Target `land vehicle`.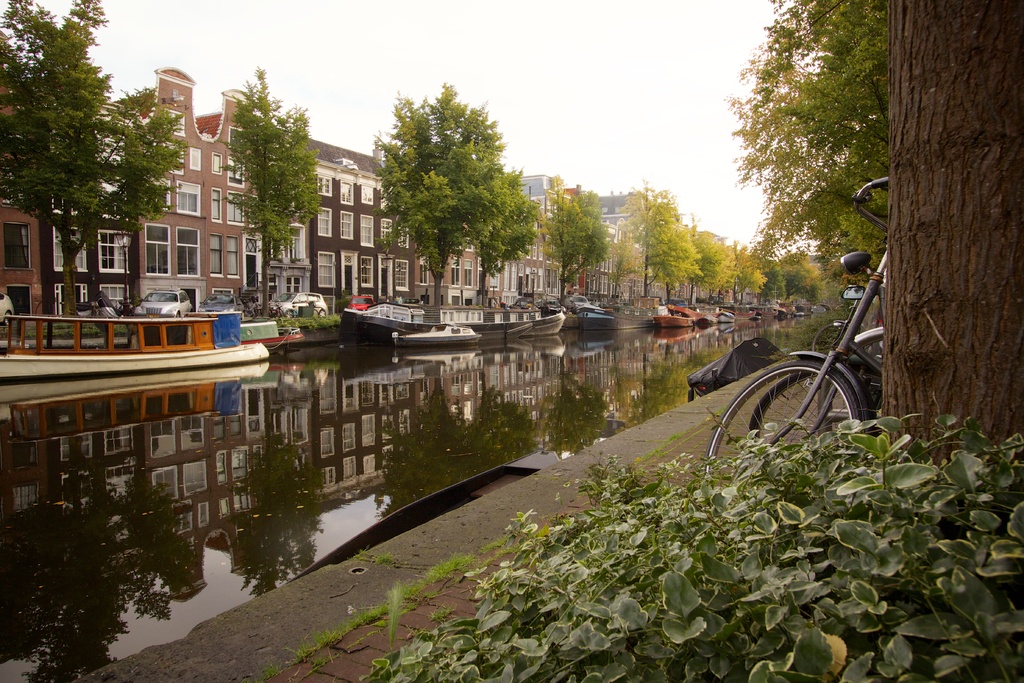
Target region: x1=813 y1=300 x2=876 y2=357.
